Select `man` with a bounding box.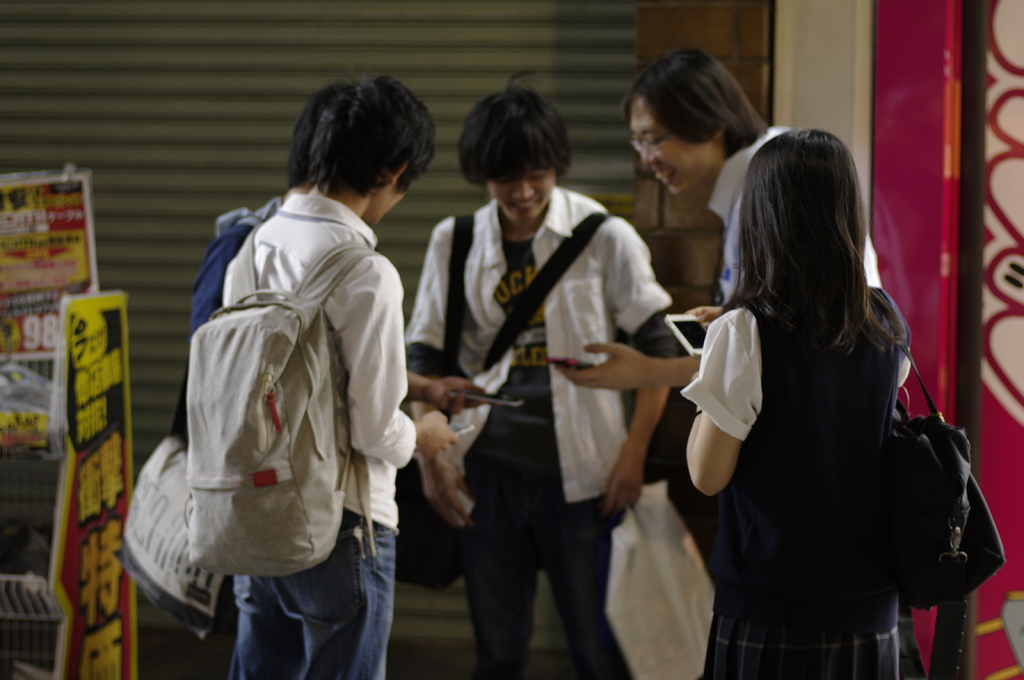
190:80:365:679.
